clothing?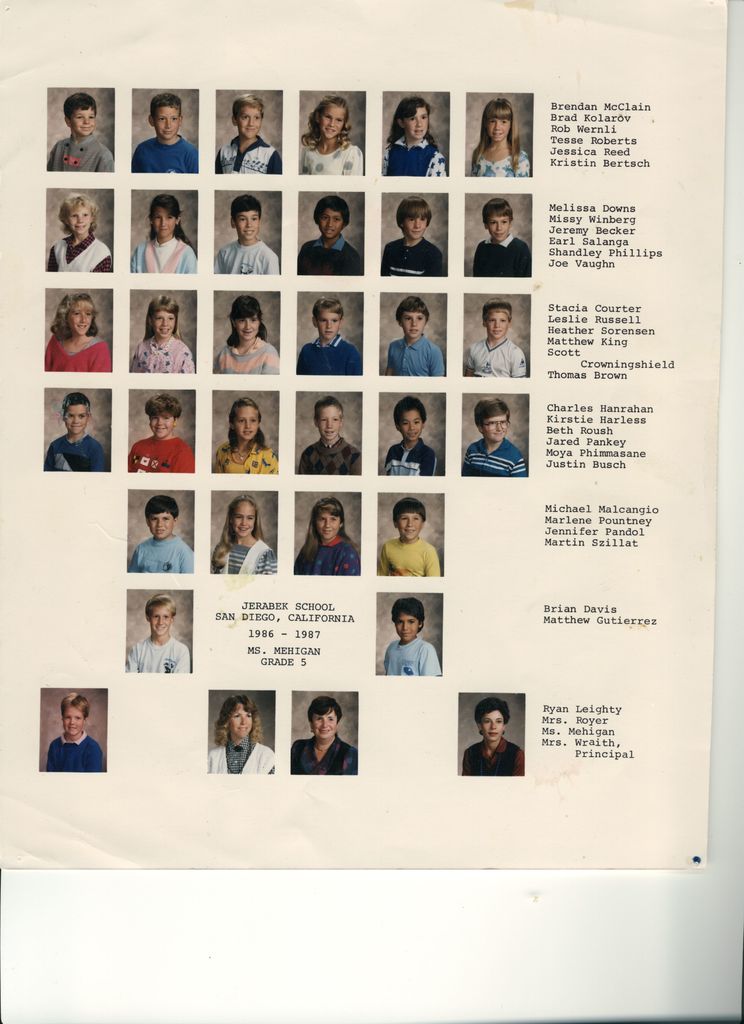
BBox(466, 732, 523, 774)
